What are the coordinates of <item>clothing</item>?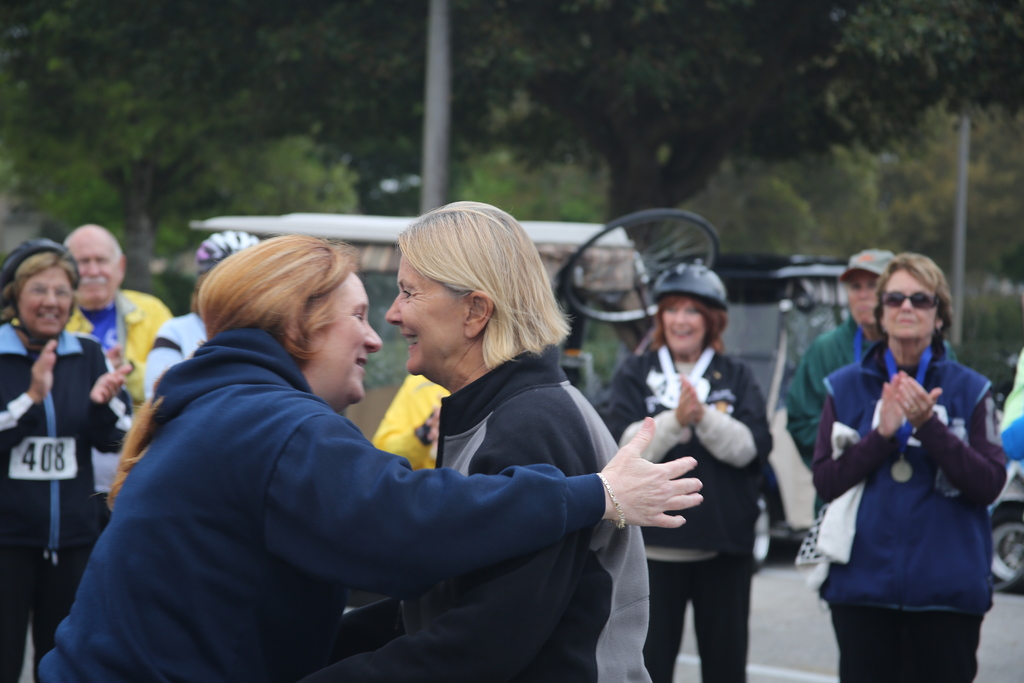
x1=822, y1=353, x2=980, y2=611.
